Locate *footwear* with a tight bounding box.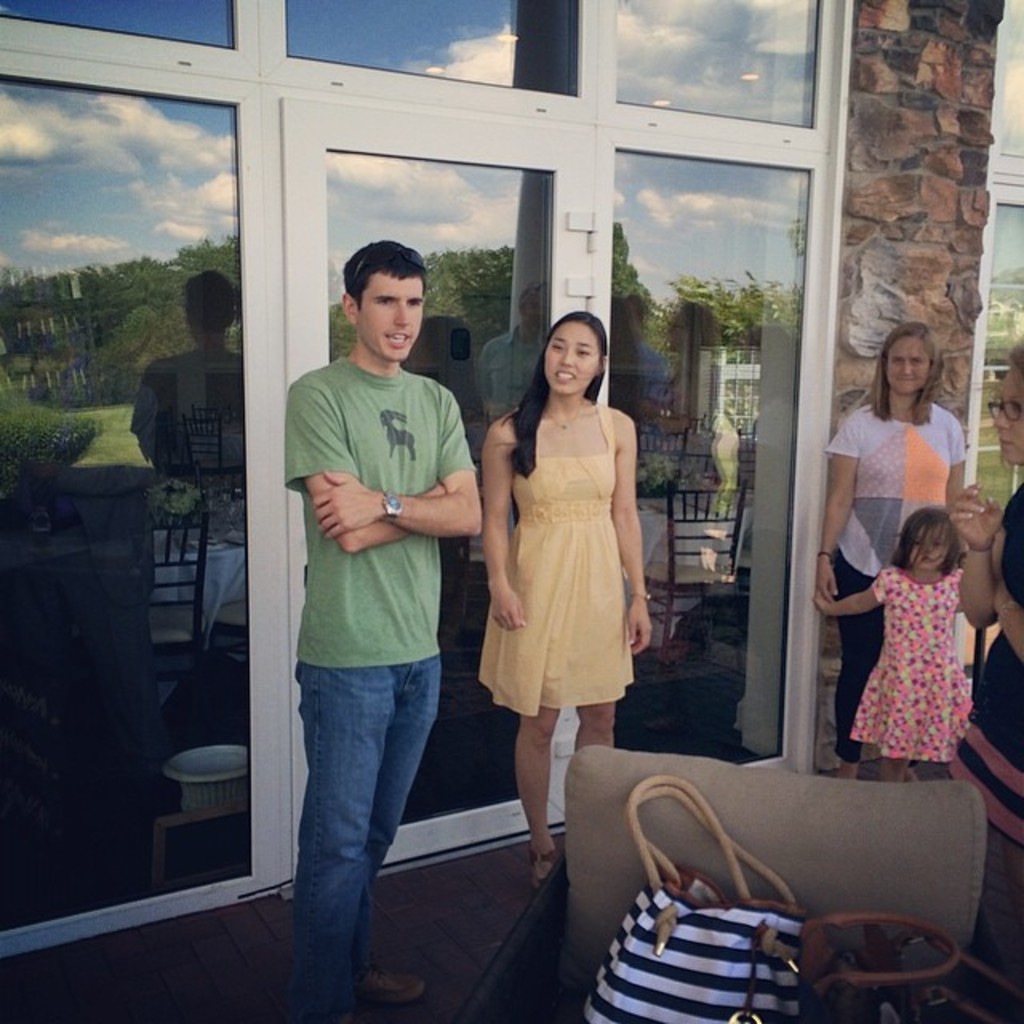
526, 846, 557, 885.
